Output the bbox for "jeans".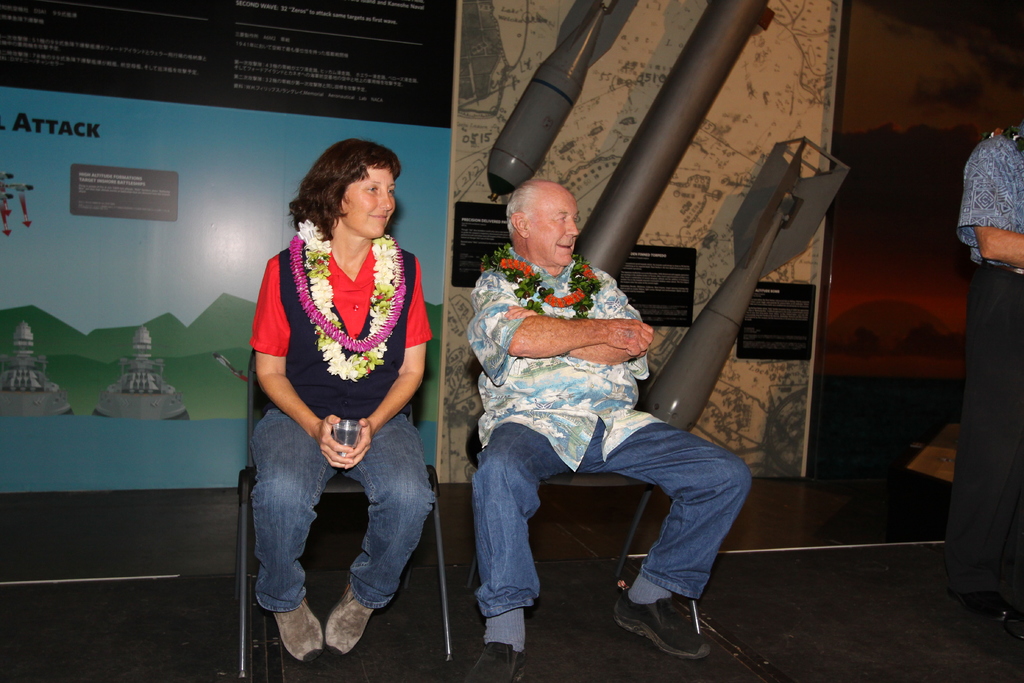
bbox(232, 413, 424, 648).
